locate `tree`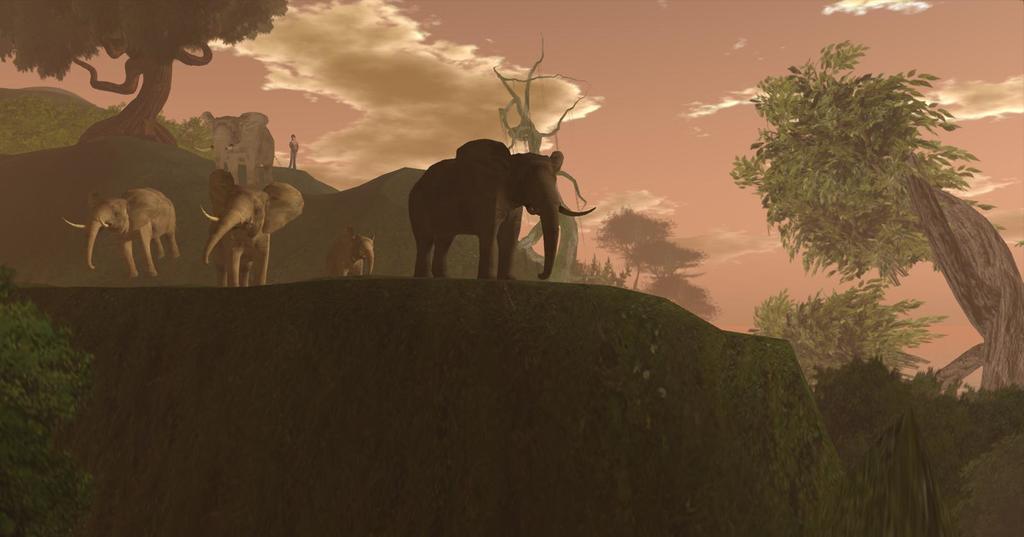
left=0, top=0, right=283, bottom=148
